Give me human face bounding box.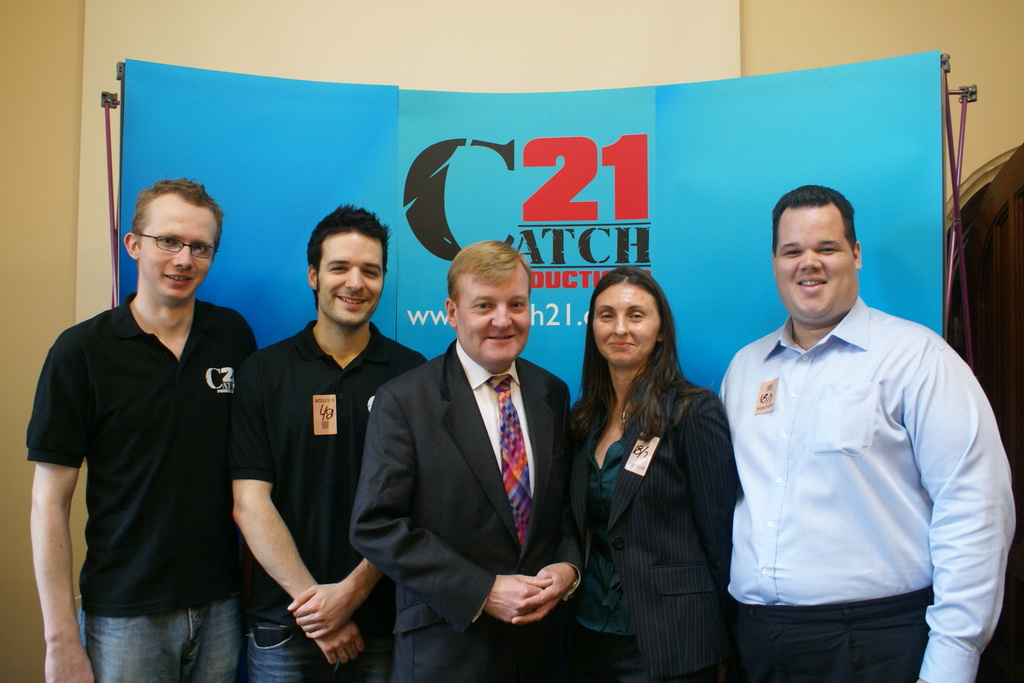
[460, 267, 532, 371].
